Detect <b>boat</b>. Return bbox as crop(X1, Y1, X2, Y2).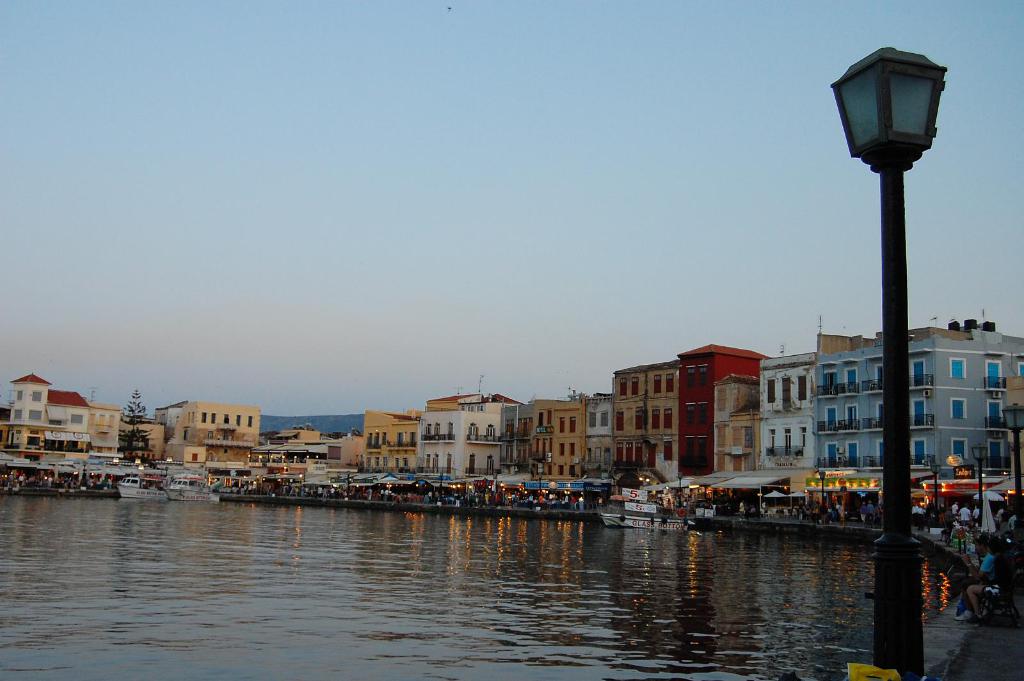
crop(115, 473, 156, 499).
